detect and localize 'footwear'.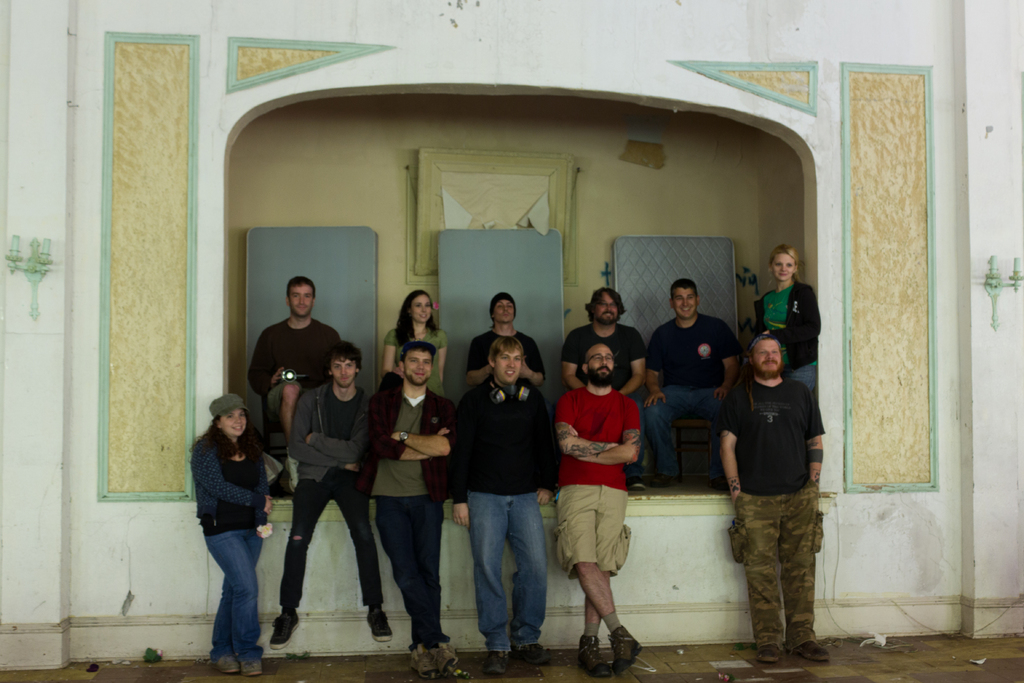
Localized at rect(605, 623, 642, 675).
